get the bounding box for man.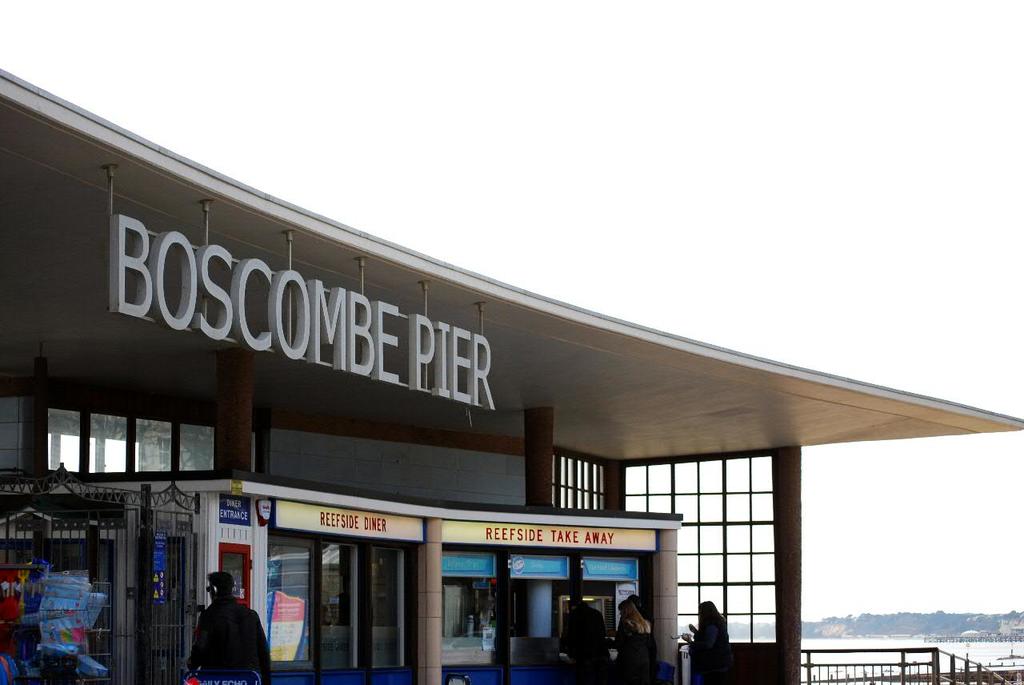
178 589 254 677.
